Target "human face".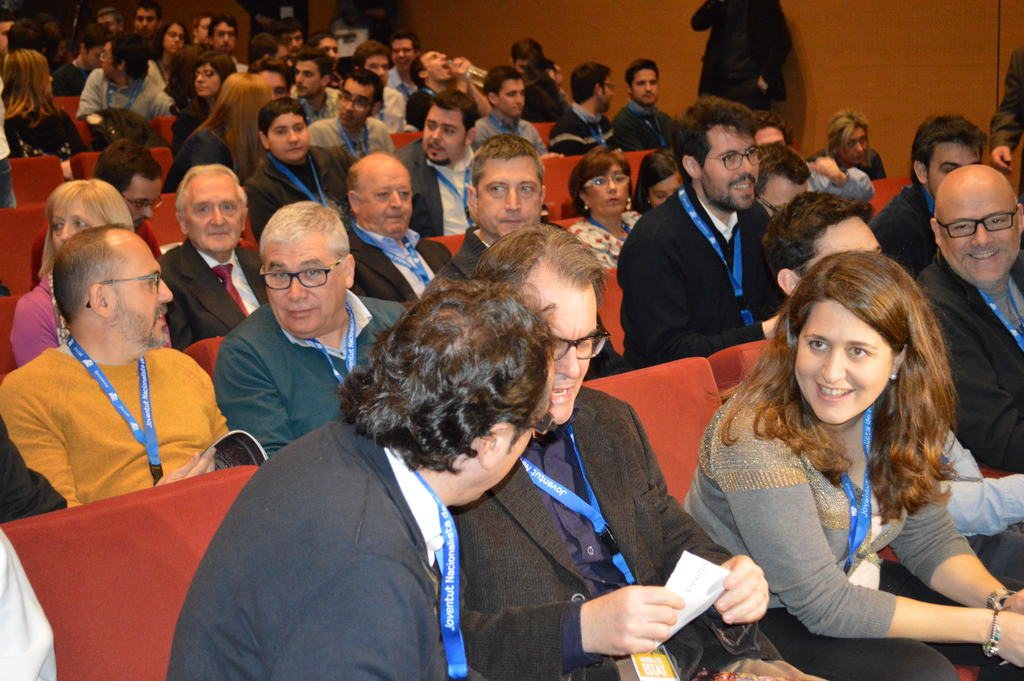
Target region: {"left": 101, "top": 40, "right": 116, "bottom": 83}.
